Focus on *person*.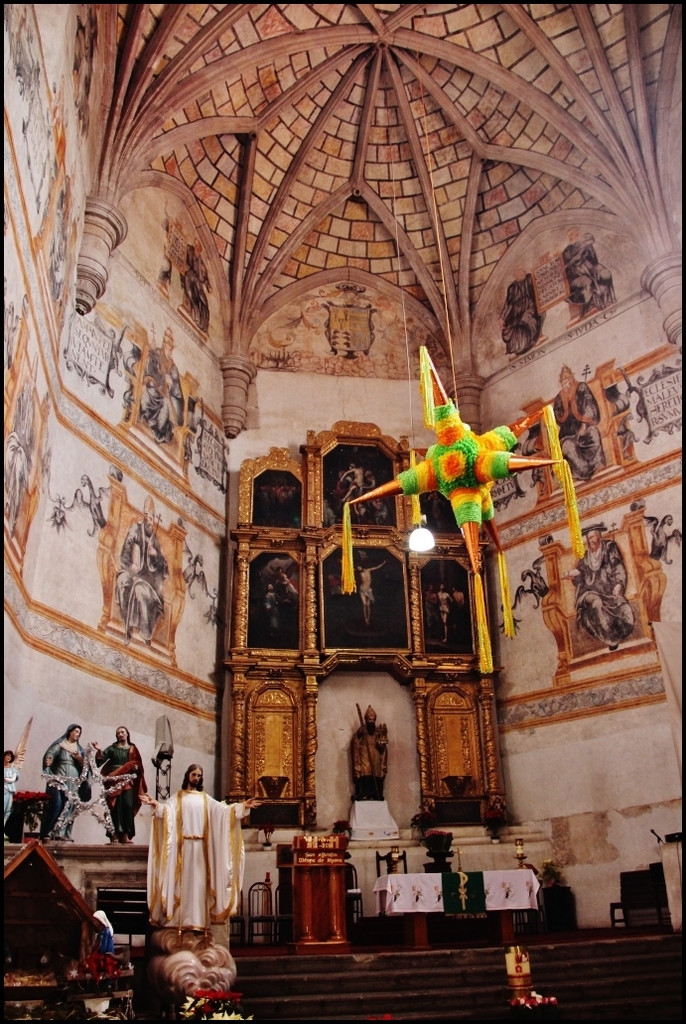
Focused at {"x1": 556, "y1": 366, "x2": 602, "y2": 478}.
